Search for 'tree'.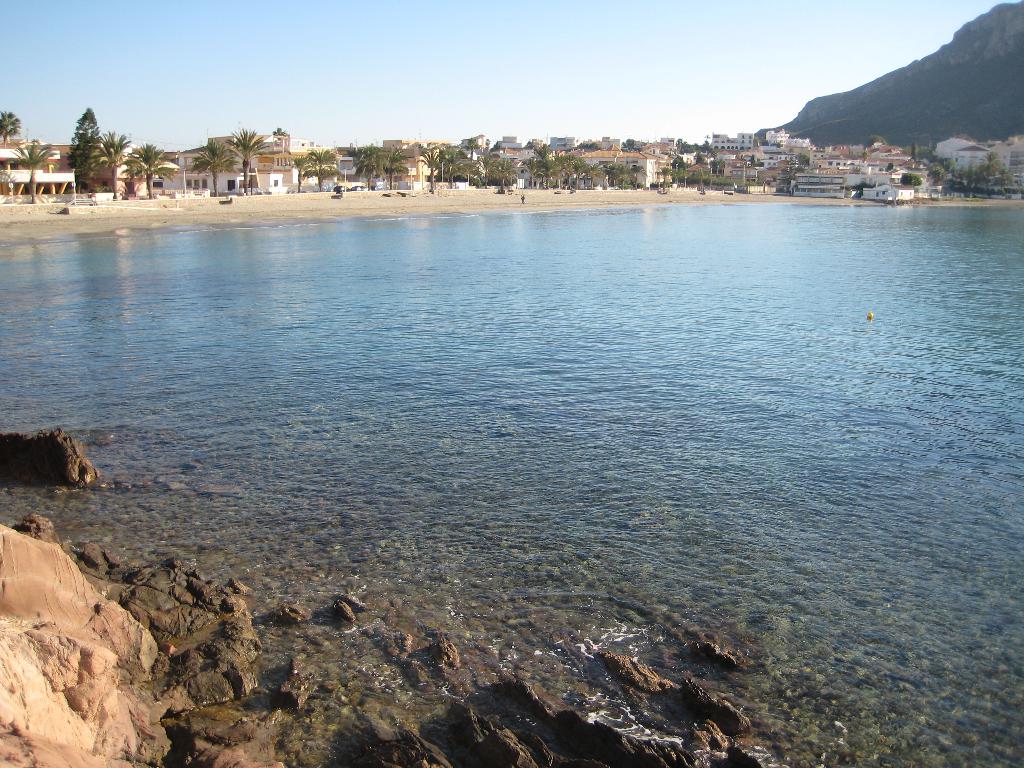
Found at box=[186, 139, 235, 200].
